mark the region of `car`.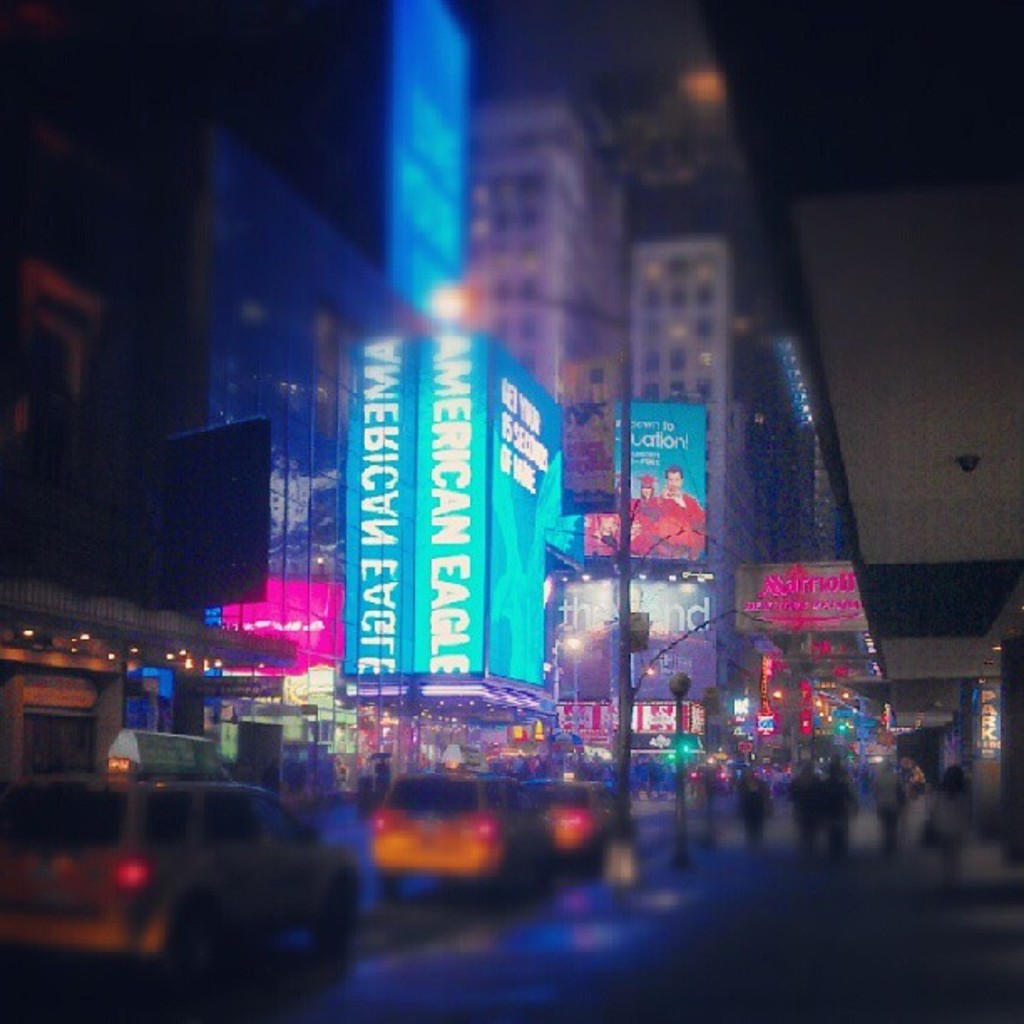
Region: 529/773/617/868.
